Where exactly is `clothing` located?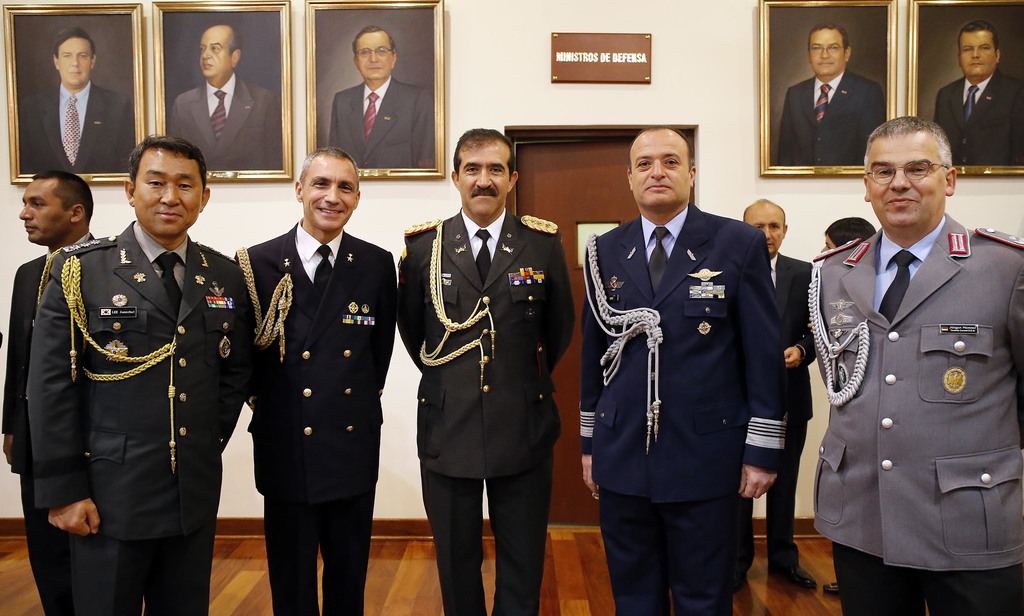
Its bounding box is l=228, t=213, r=393, b=615.
